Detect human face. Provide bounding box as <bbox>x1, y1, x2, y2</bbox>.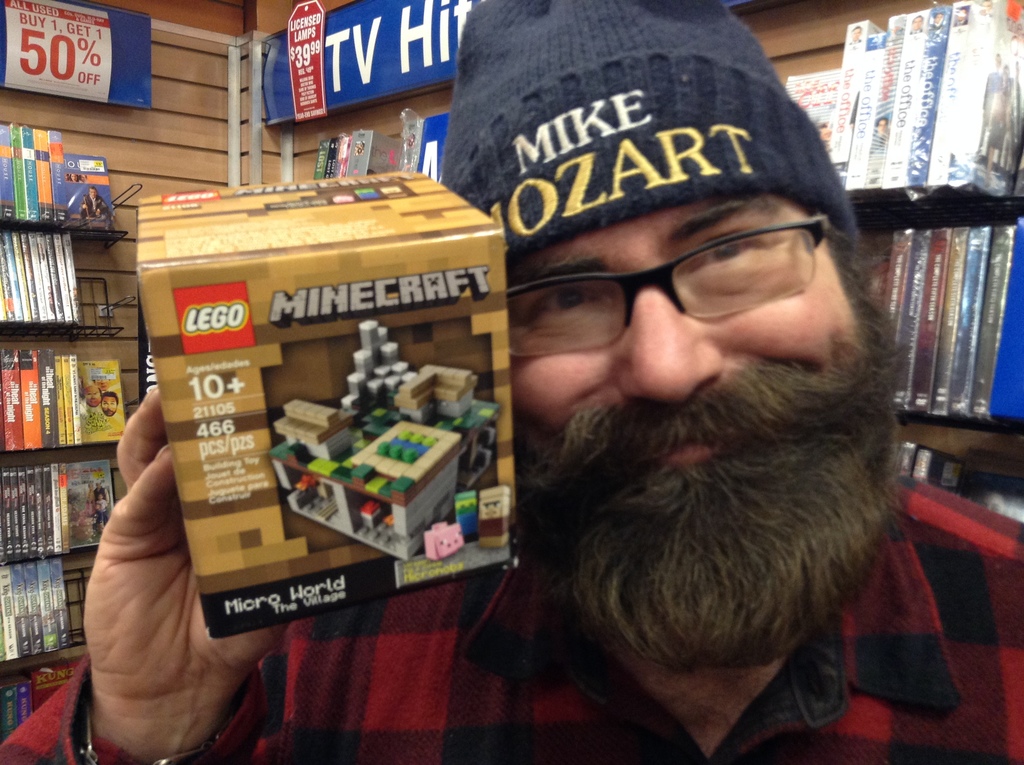
<bbox>506, 191, 865, 468</bbox>.
